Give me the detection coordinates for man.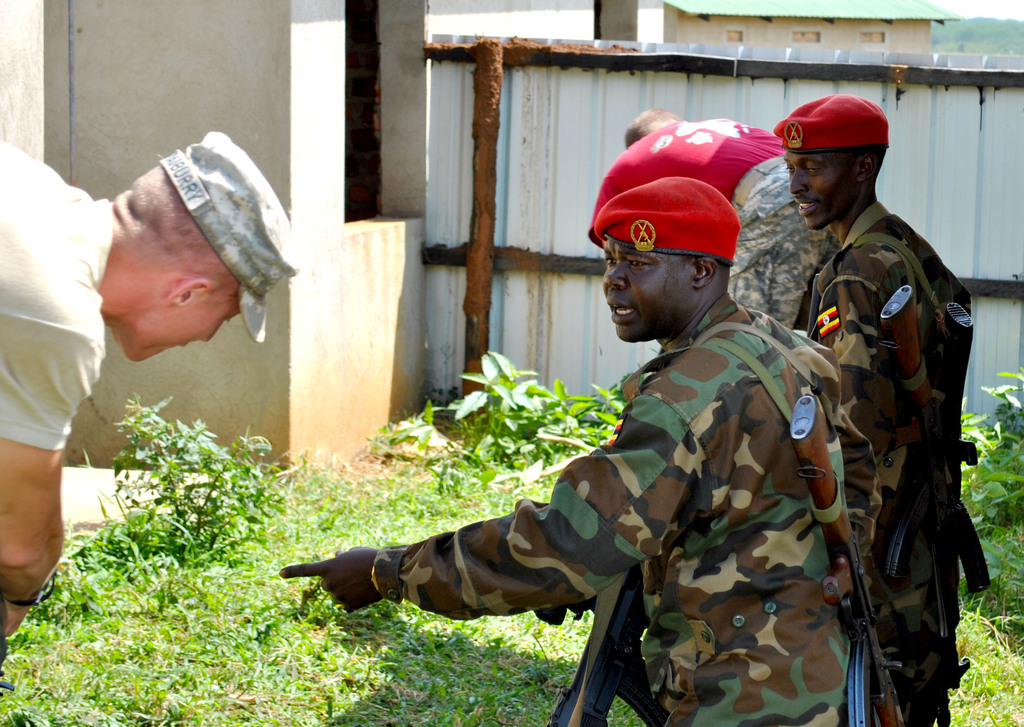
box(771, 89, 972, 726).
